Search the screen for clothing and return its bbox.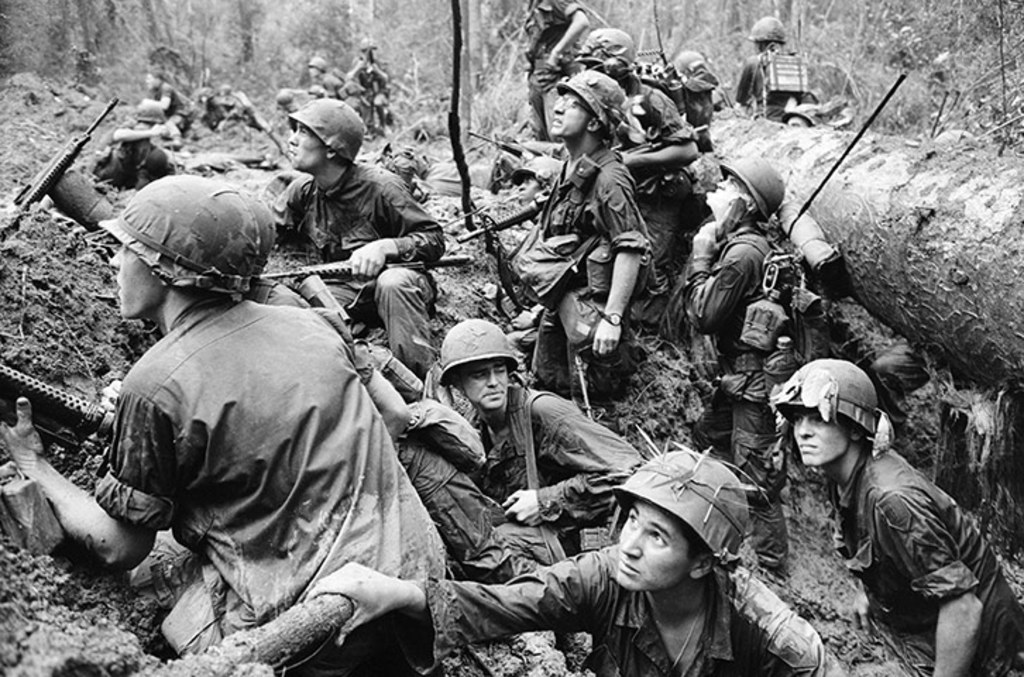
Found: left=282, top=166, right=441, bottom=378.
